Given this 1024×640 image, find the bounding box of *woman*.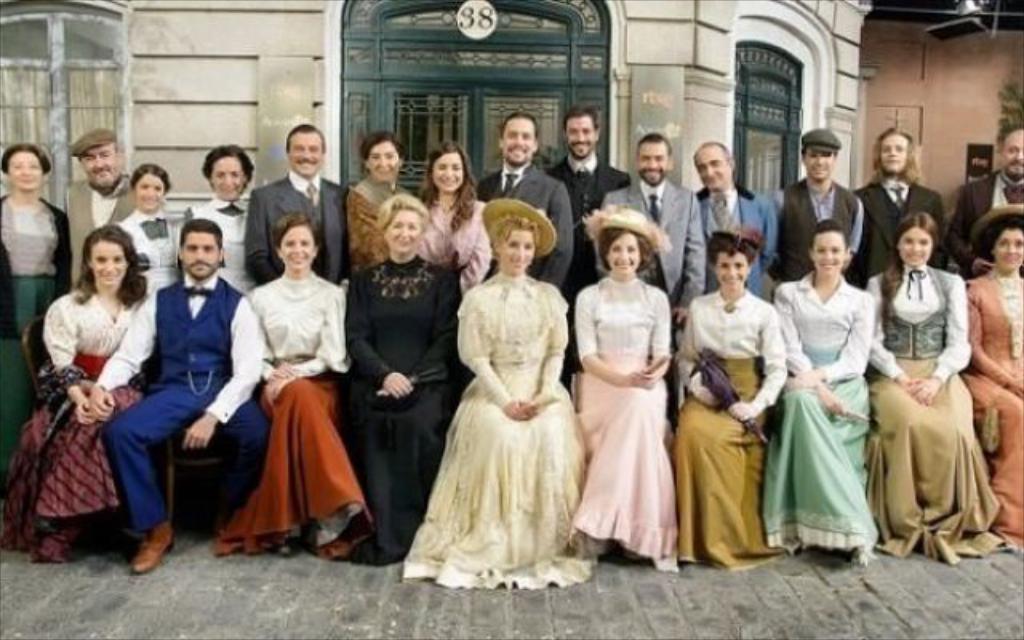
<region>187, 144, 258, 294</region>.
